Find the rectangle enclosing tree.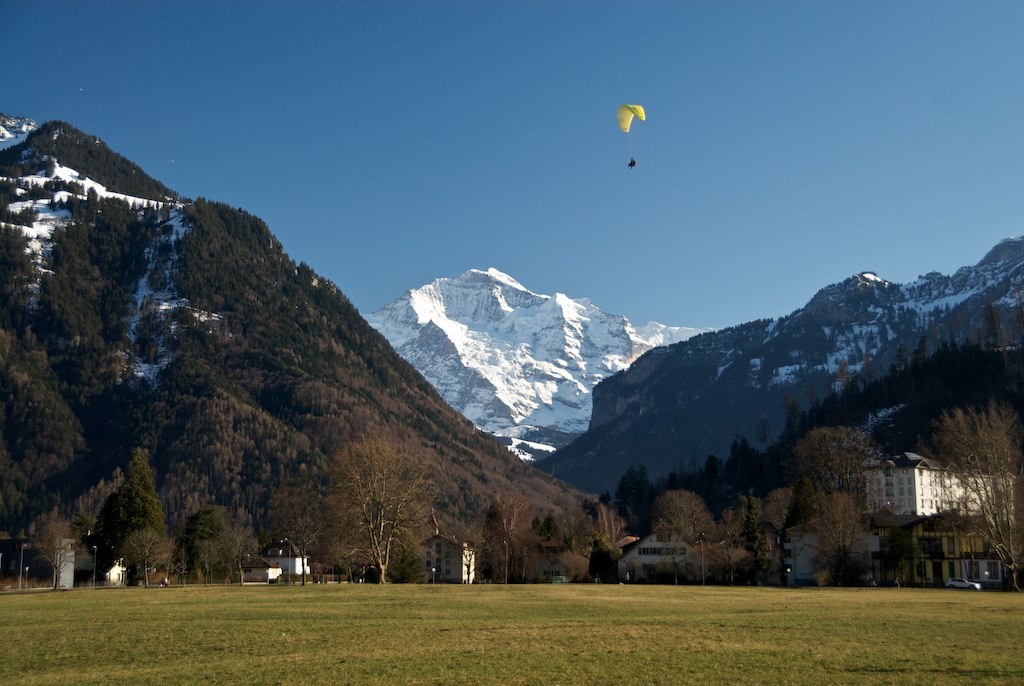
<box>0,233,33,336</box>.
